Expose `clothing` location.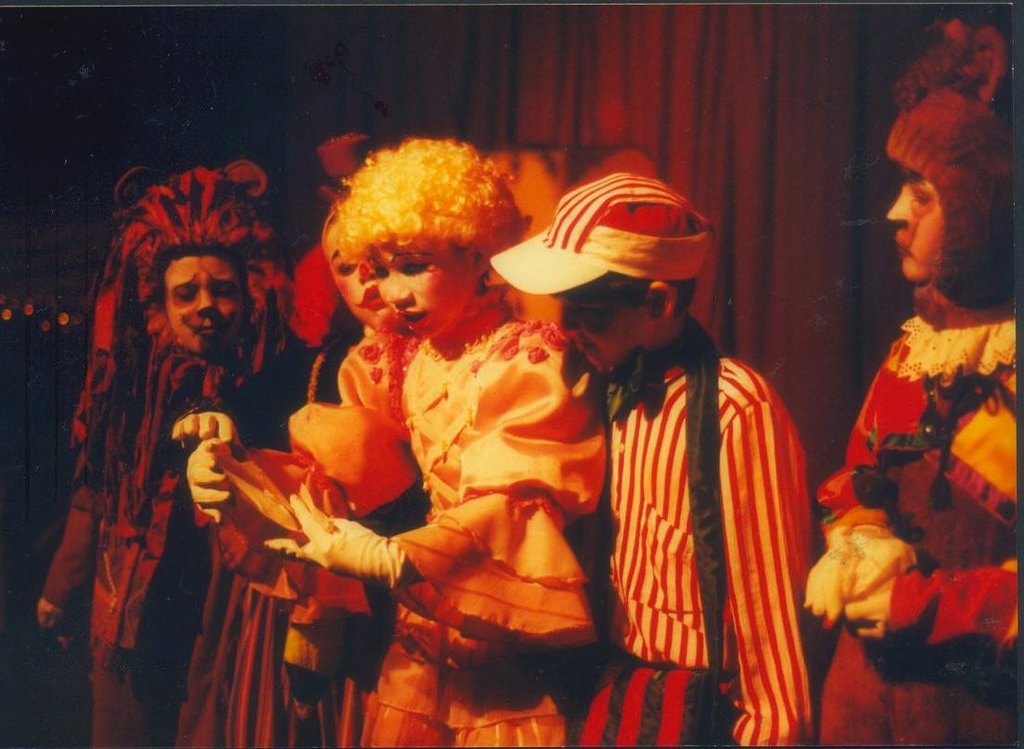
Exposed at bbox=[494, 171, 714, 295].
